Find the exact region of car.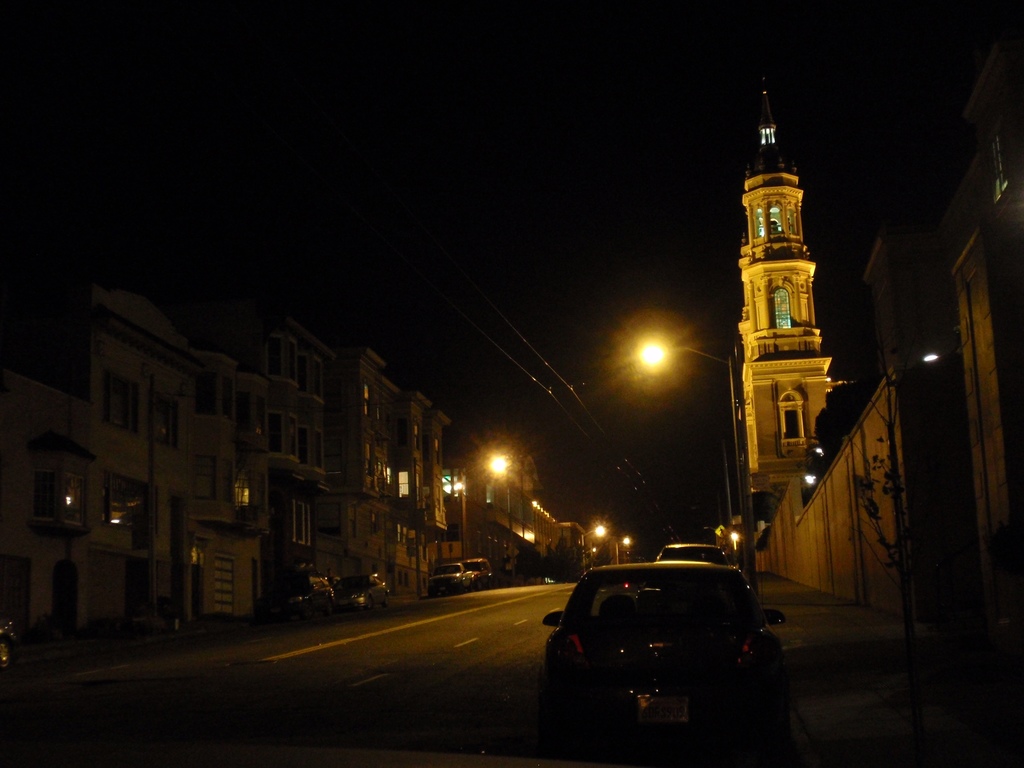
Exact region: <region>428, 561, 476, 593</region>.
